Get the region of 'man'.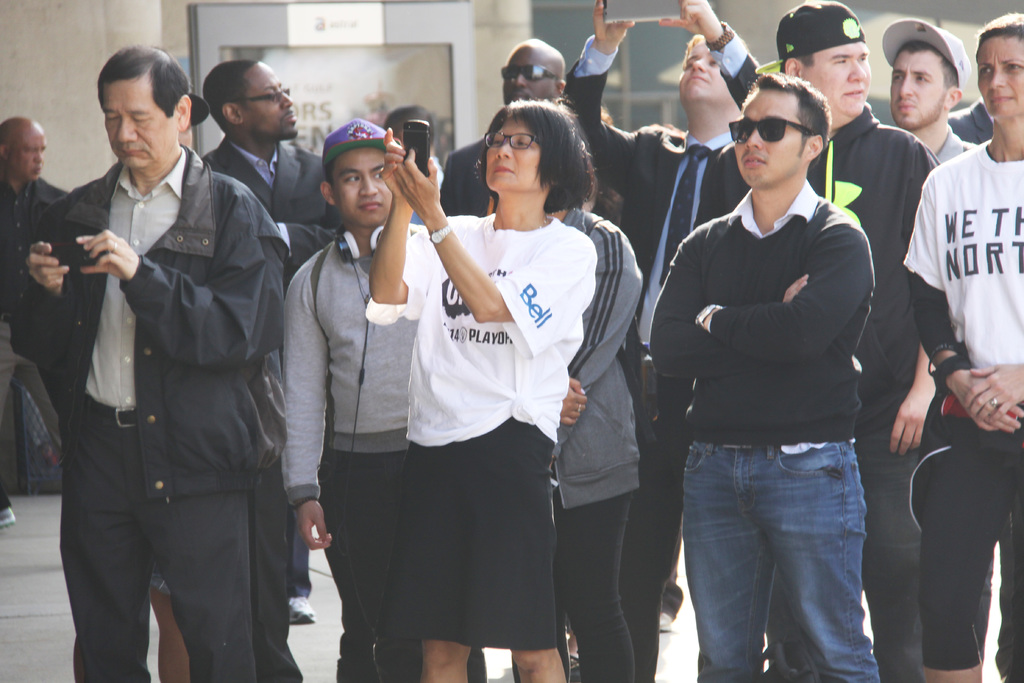
box=[35, 38, 290, 670].
